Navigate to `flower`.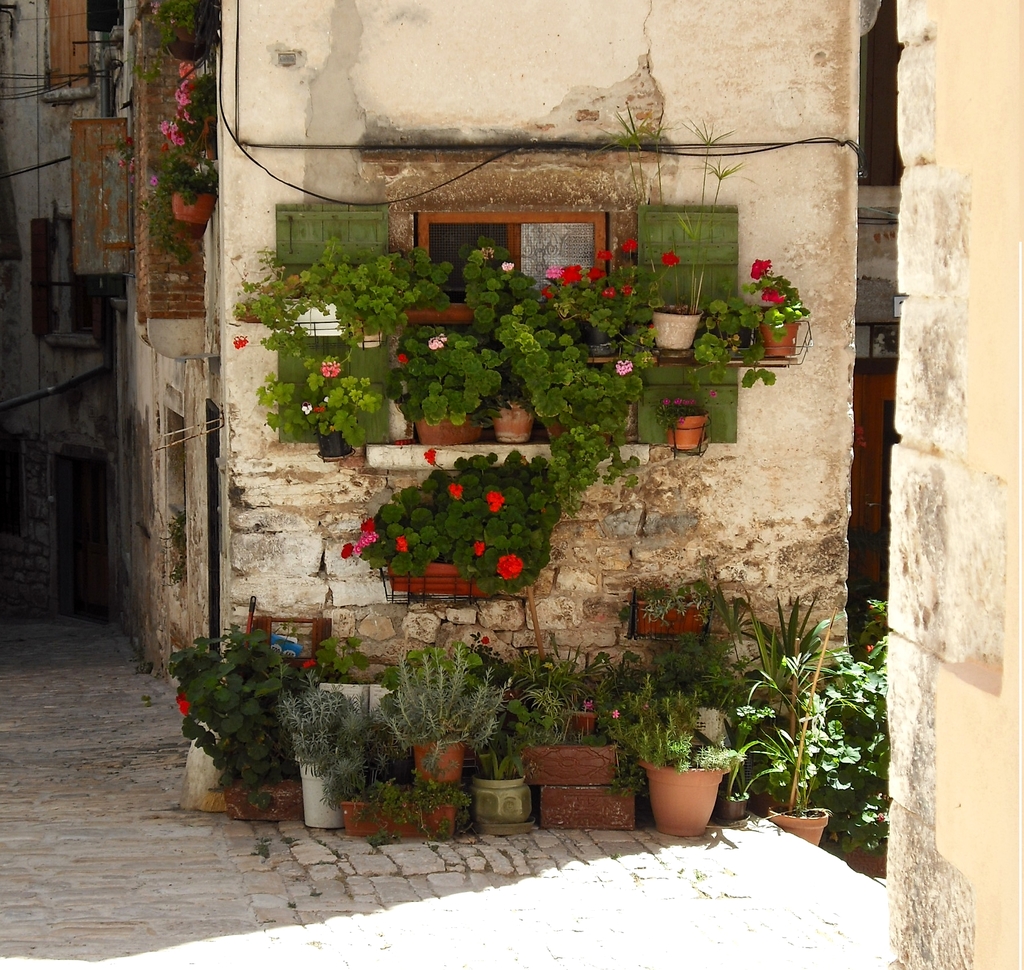
Navigation target: <bbox>426, 334, 447, 351</bbox>.
